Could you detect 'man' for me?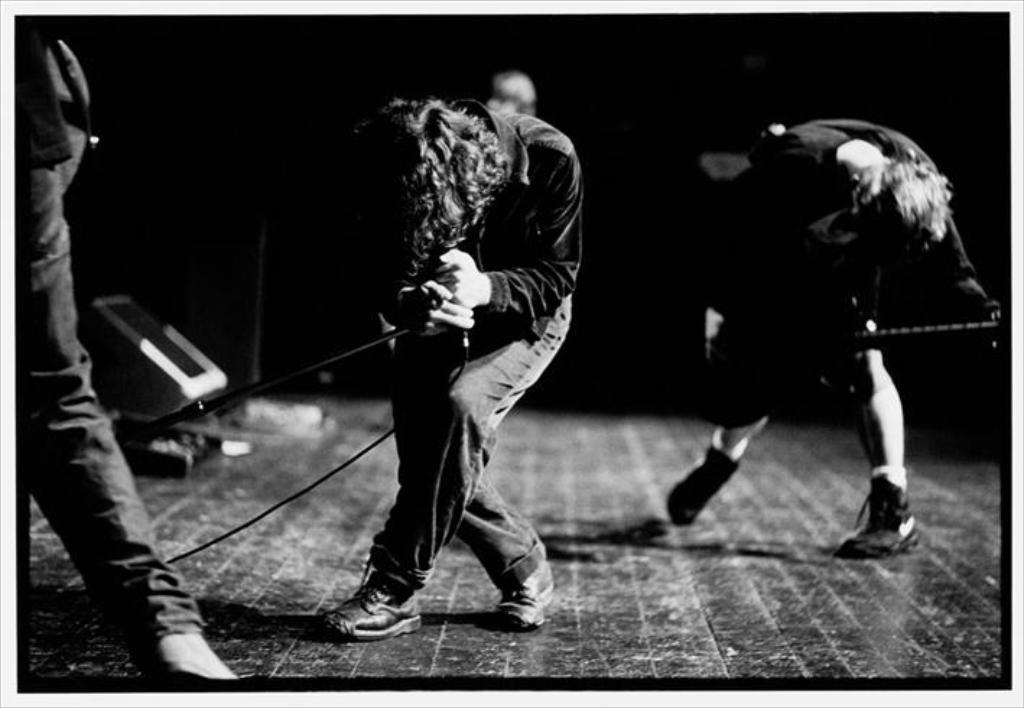
Detection result: (14, 22, 234, 681).
